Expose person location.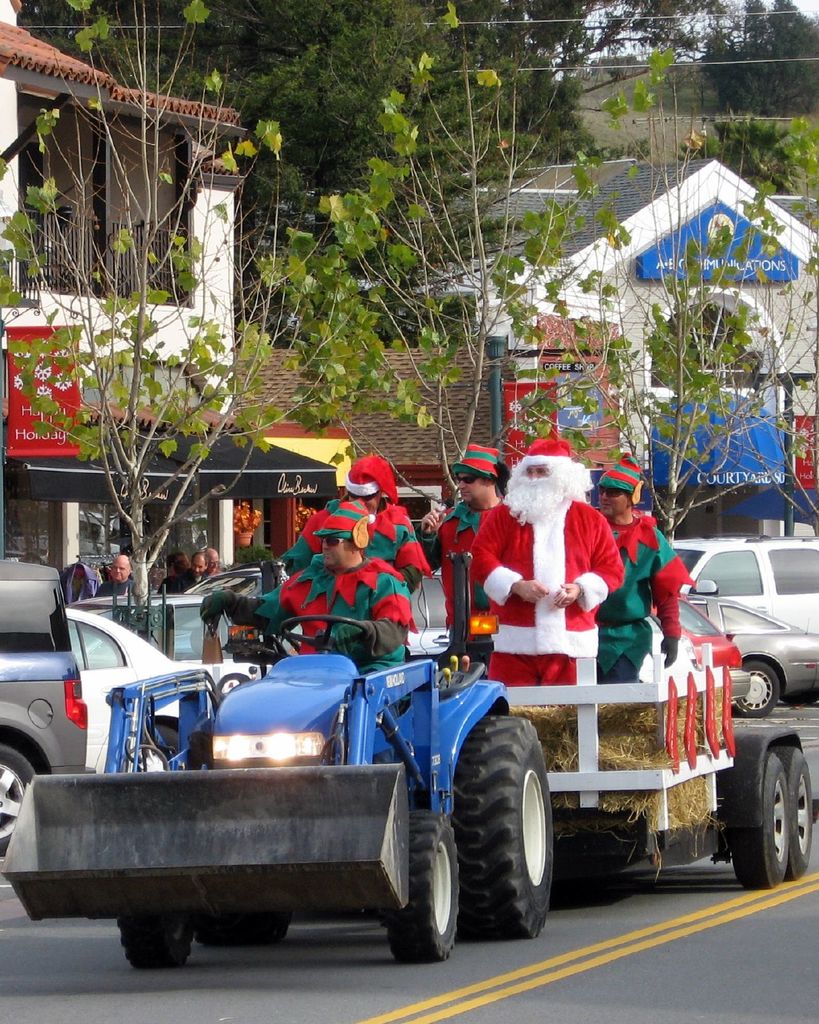
Exposed at region(593, 452, 695, 684).
